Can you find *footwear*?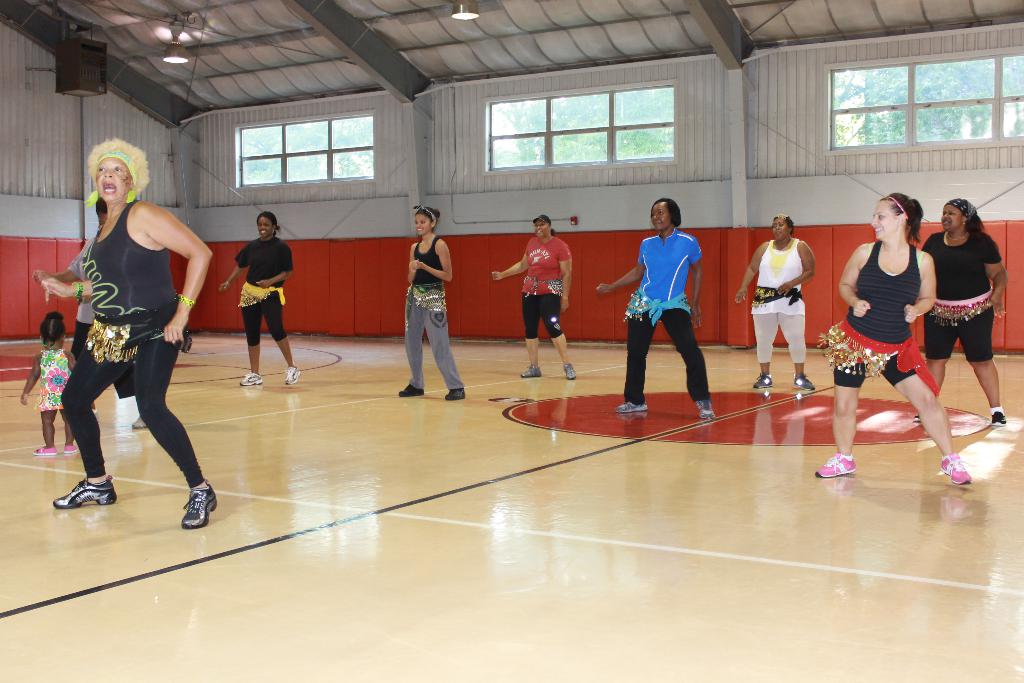
Yes, bounding box: [left=60, top=447, right=79, bottom=454].
